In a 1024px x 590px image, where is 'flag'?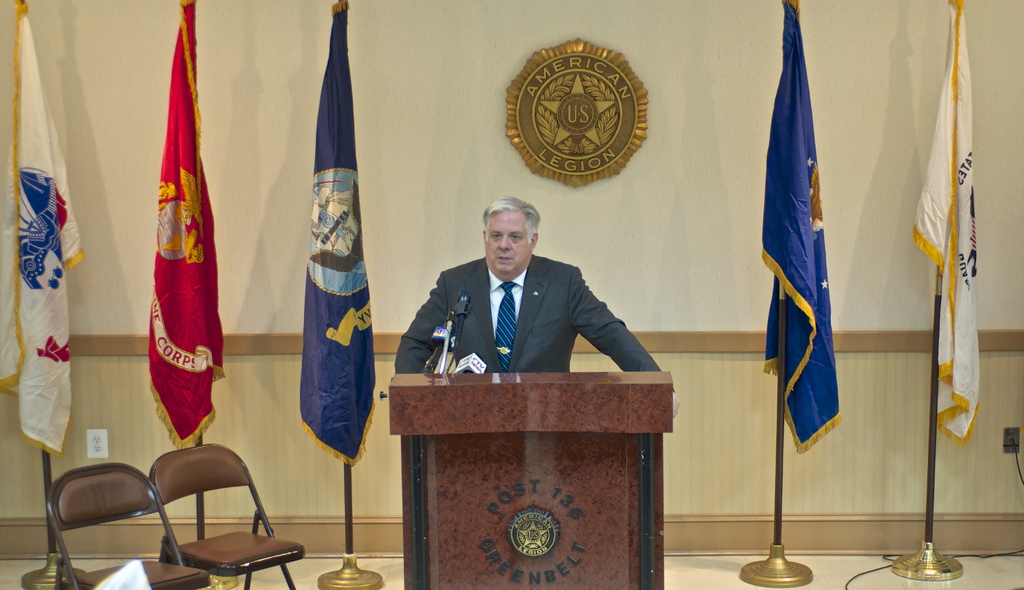
[left=745, top=28, right=838, bottom=532].
